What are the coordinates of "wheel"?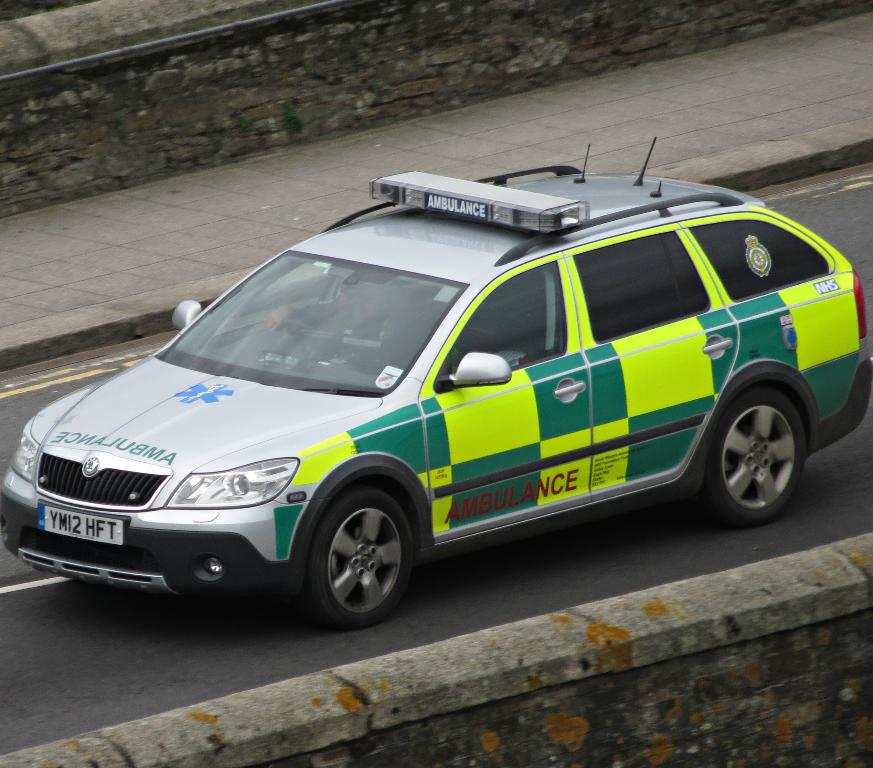
select_region(694, 388, 811, 533).
